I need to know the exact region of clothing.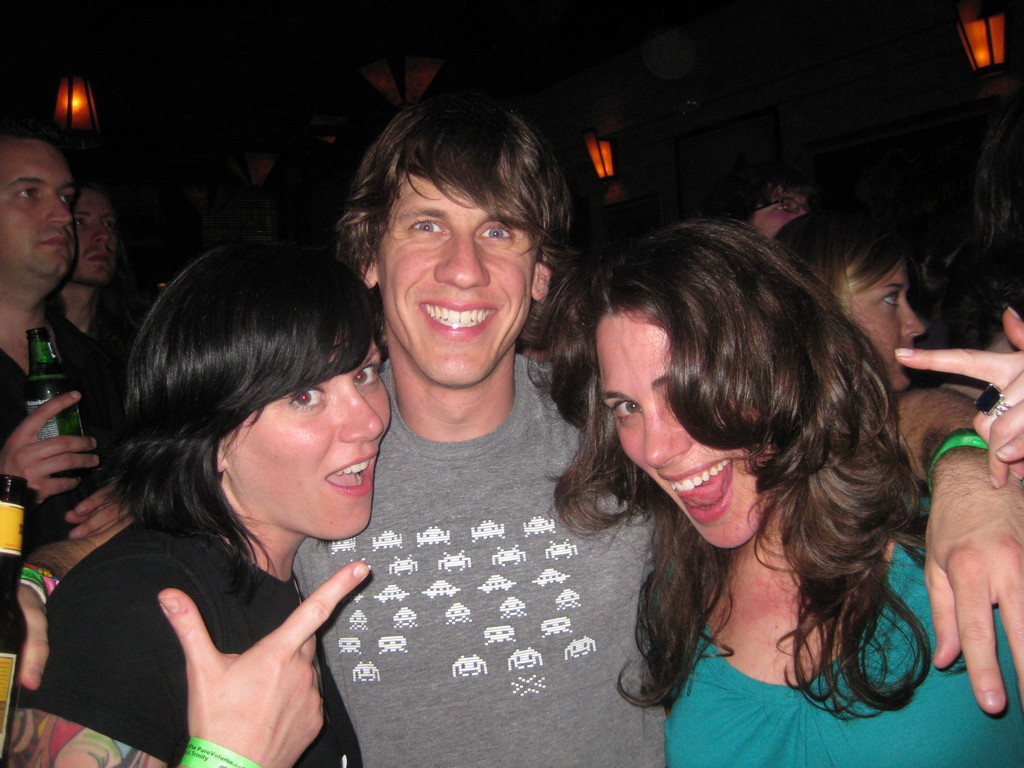
Region: [x1=0, y1=306, x2=109, y2=553].
